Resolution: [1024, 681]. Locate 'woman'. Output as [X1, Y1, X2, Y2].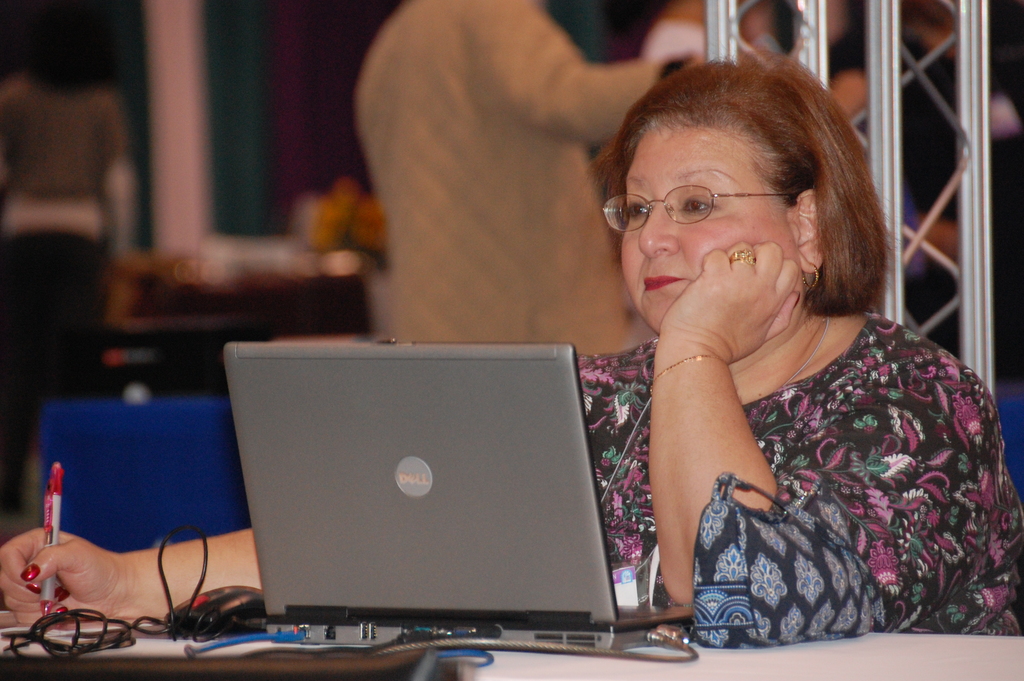
[0, 46, 1023, 655].
